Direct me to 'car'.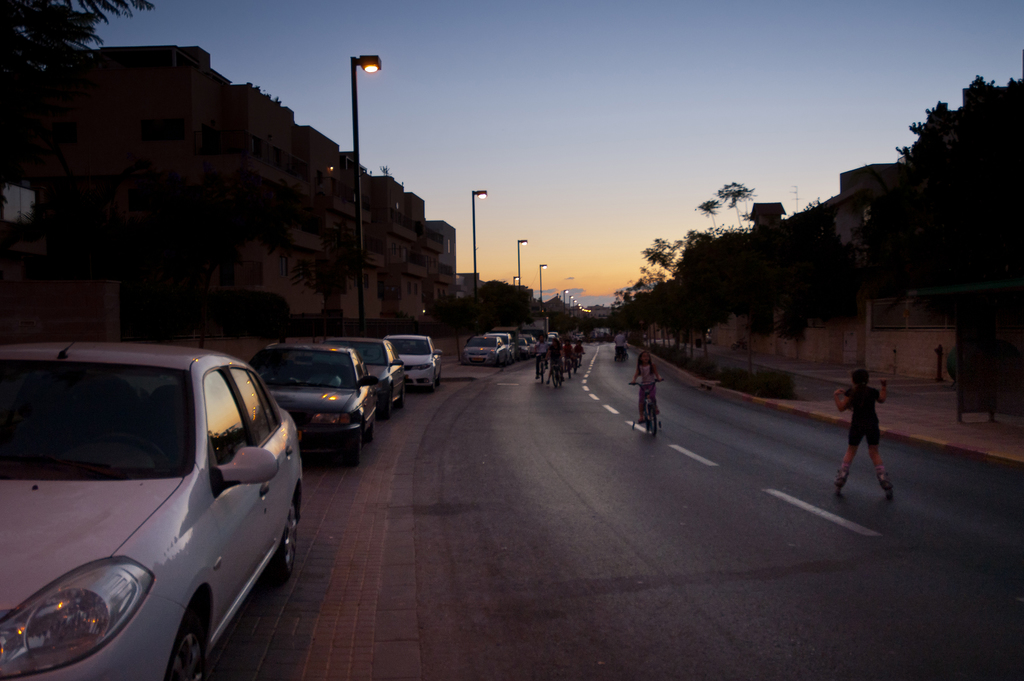
Direction: x1=249, y1=336, x2=380, y2=468.
